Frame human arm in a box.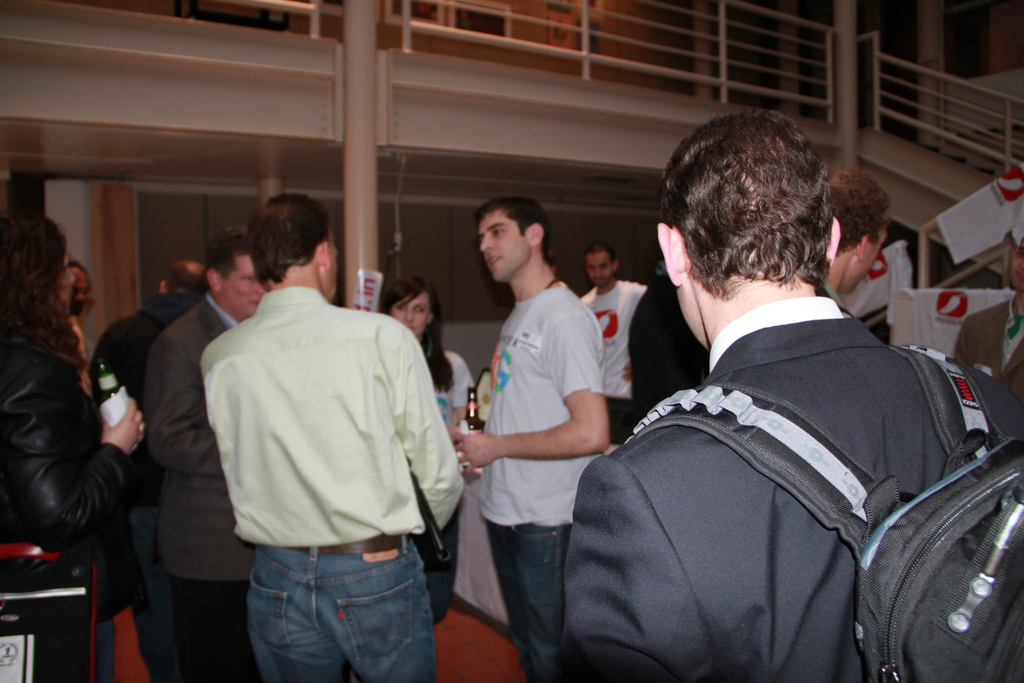
x1=447, y1=298, x2=615, y2=487.
